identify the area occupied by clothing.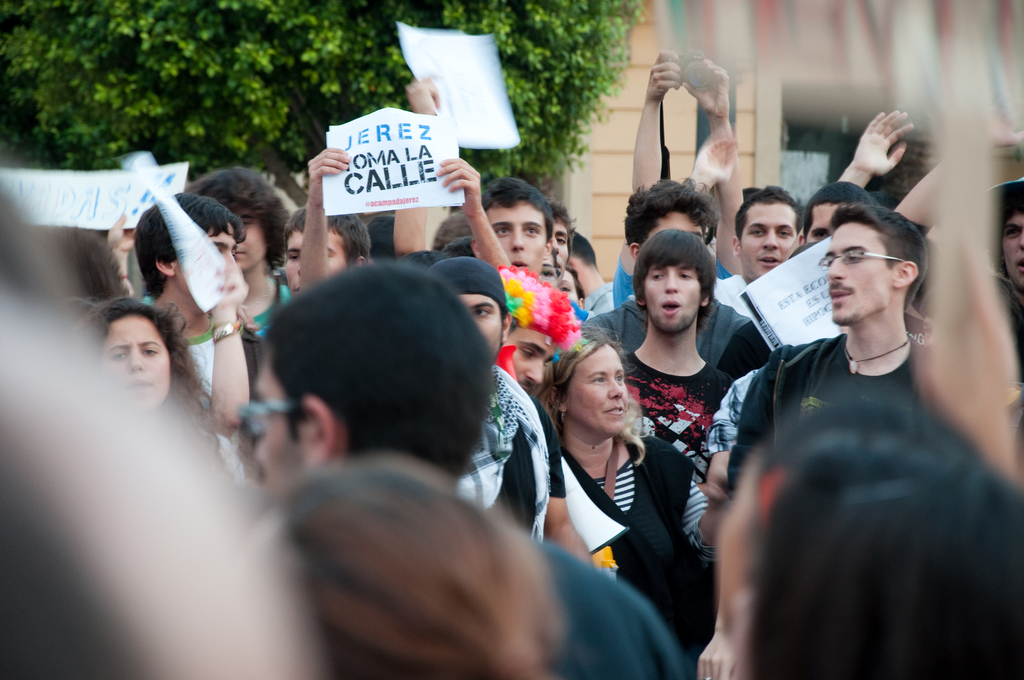
Area: BBox(182, 327, 225, 407).
